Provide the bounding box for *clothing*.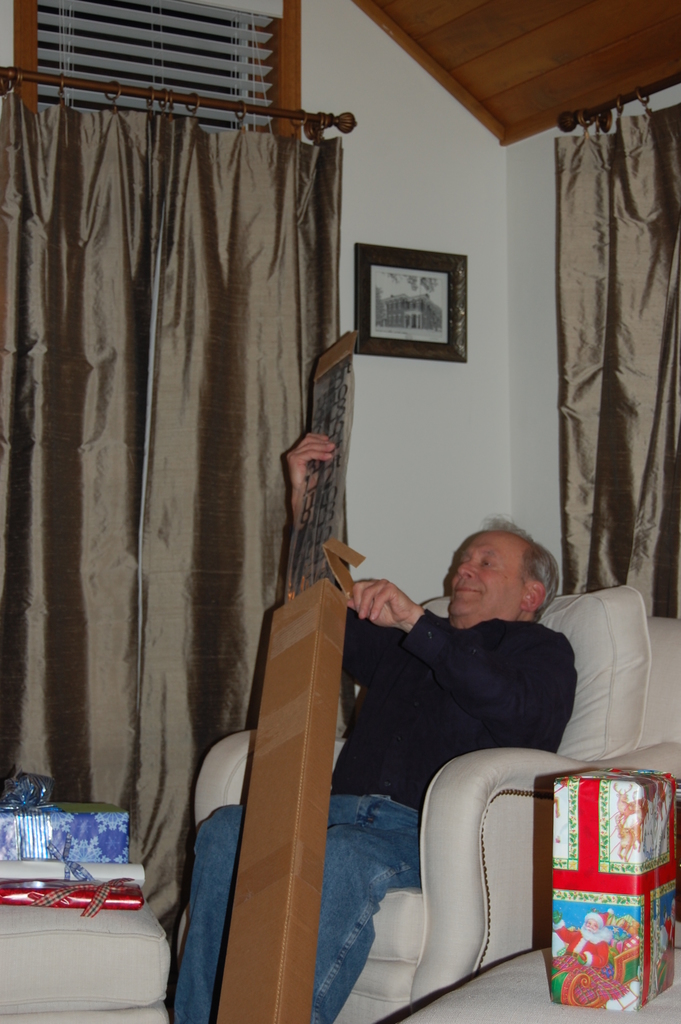
166,598,595,1021.
